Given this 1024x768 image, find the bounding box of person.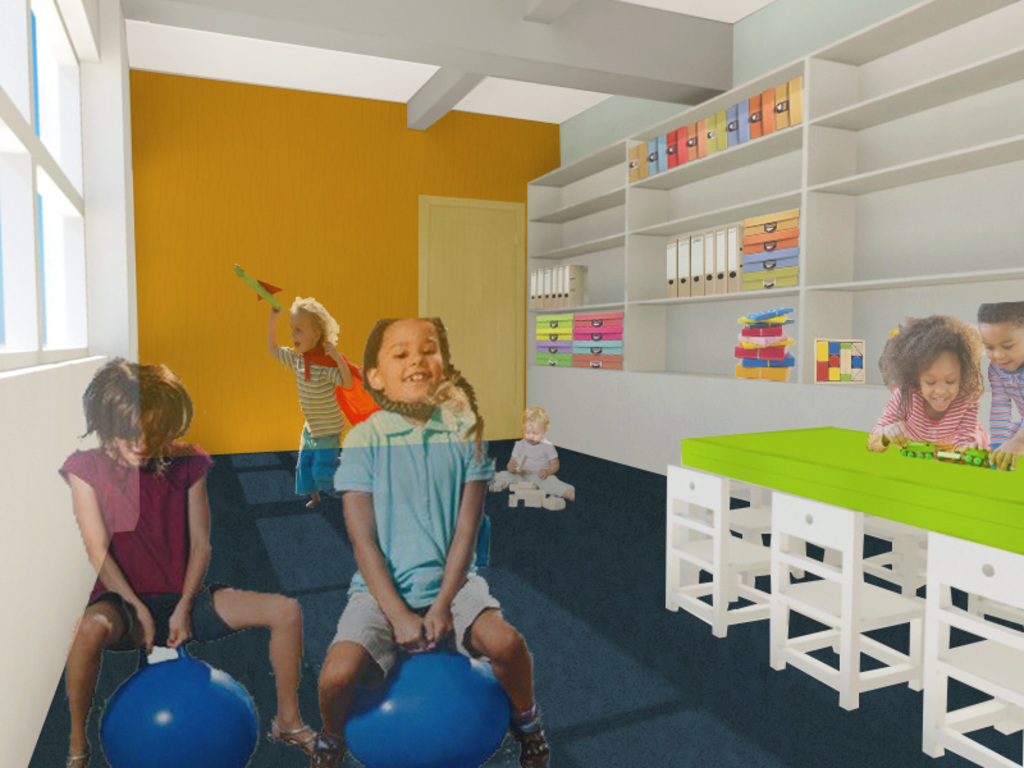
x1=269 y1=292 x2=356 y2=513.
